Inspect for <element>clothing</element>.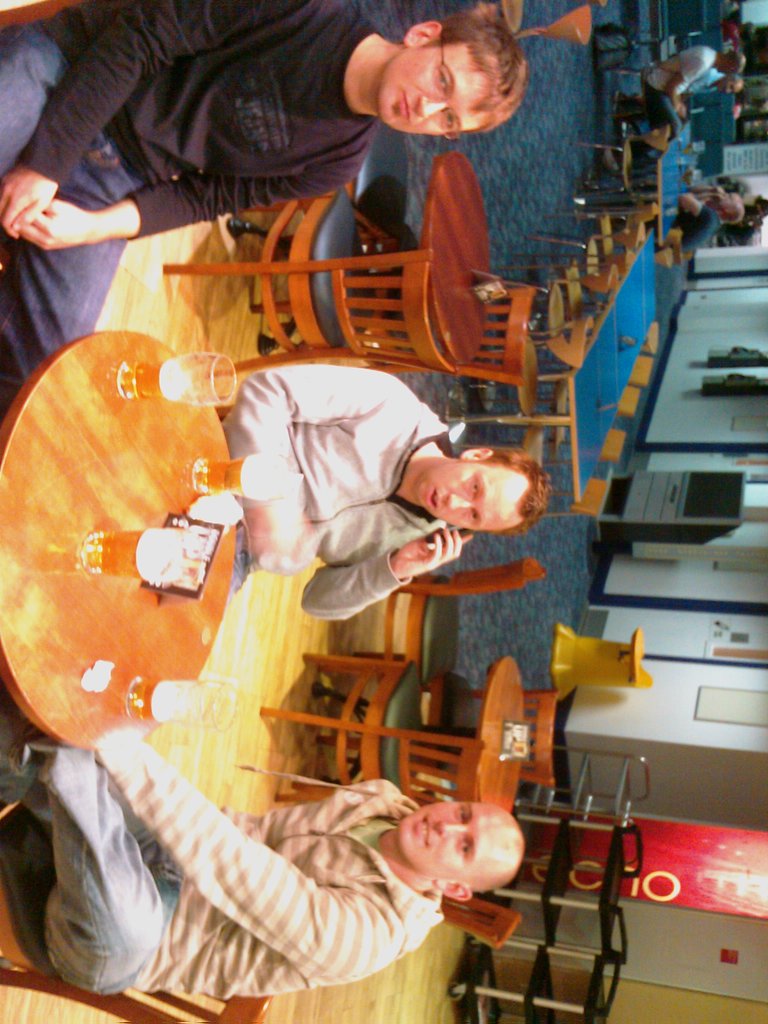
Inspection: {"x1": 641, "y1": 44, "x2": 719, "y2": 159}.
